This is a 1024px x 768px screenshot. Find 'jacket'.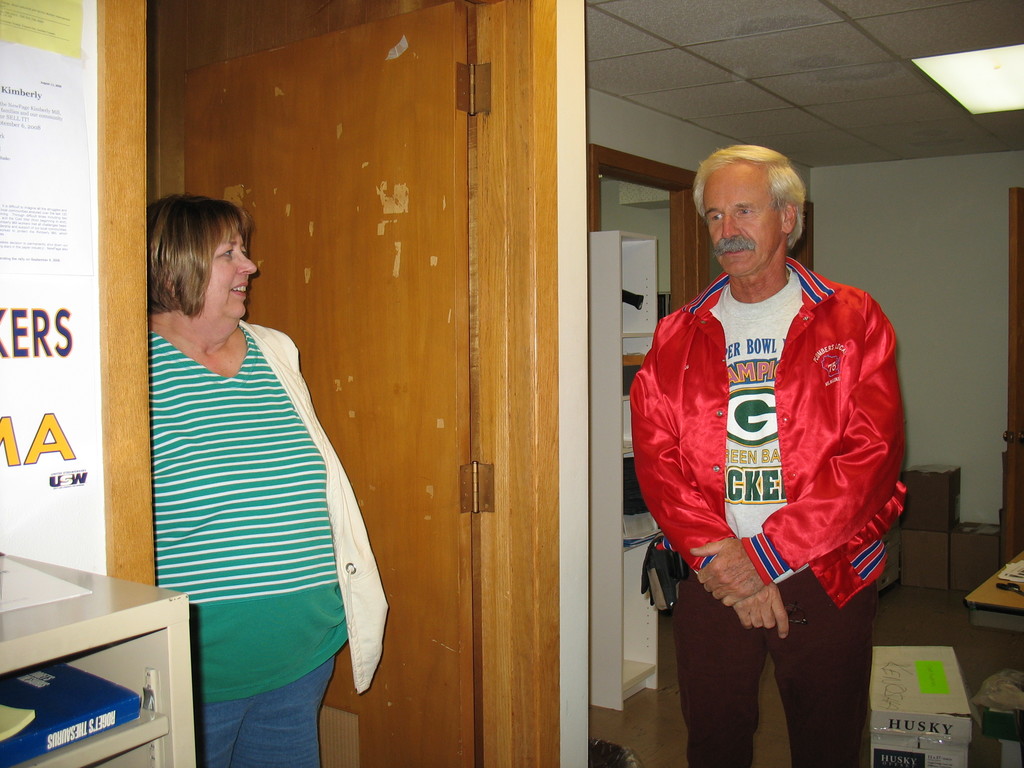
Bounding box: (652,215,897,609).
